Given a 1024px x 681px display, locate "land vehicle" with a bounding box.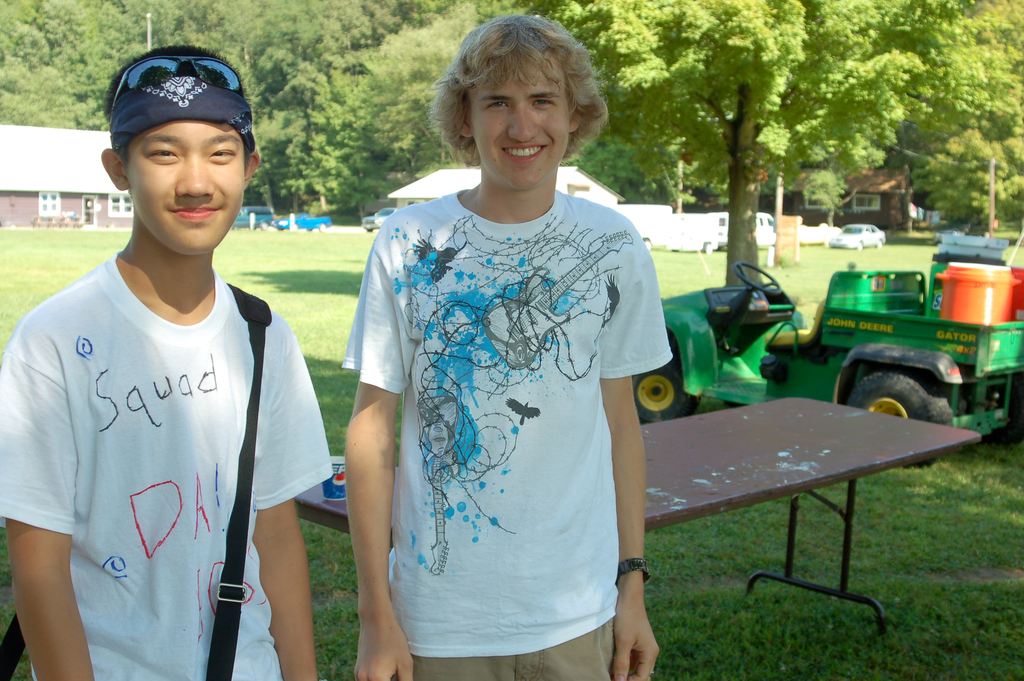
Located: BBox(706, 208, 777, 252).
